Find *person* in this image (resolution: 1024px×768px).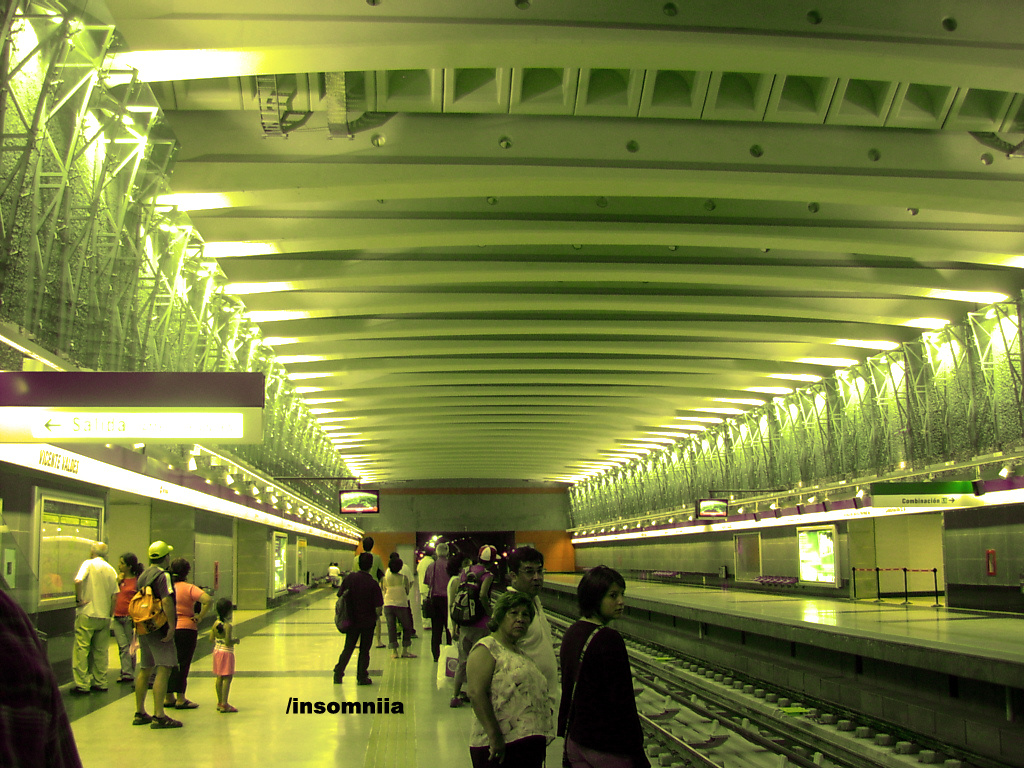
box(498, 542, 556, 676).
